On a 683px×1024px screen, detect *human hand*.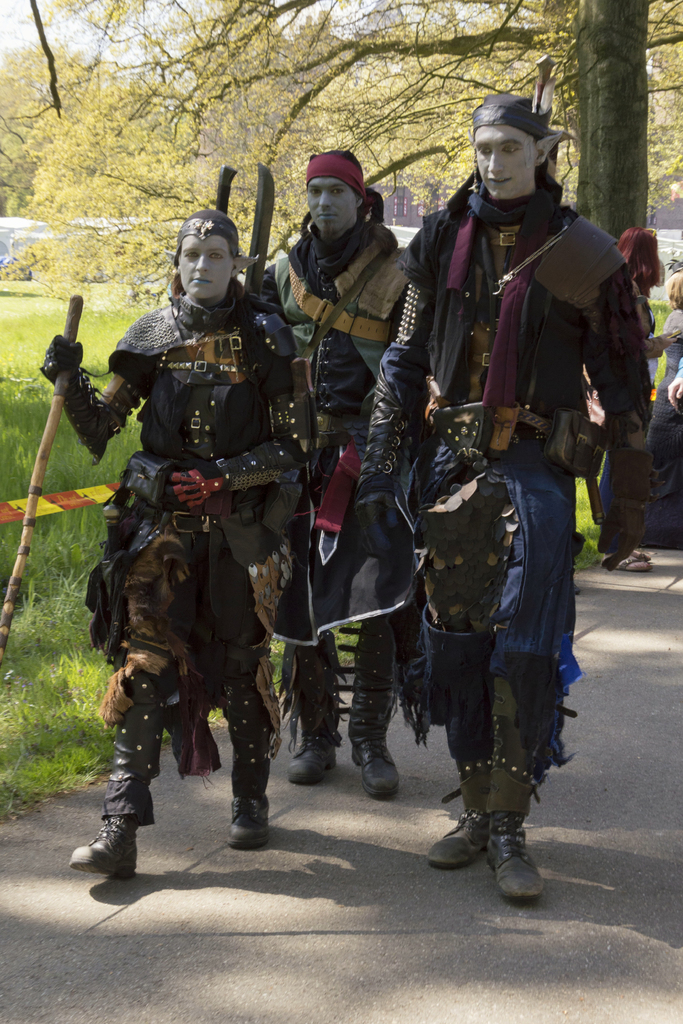
detection(598, 498, 647, 568).
